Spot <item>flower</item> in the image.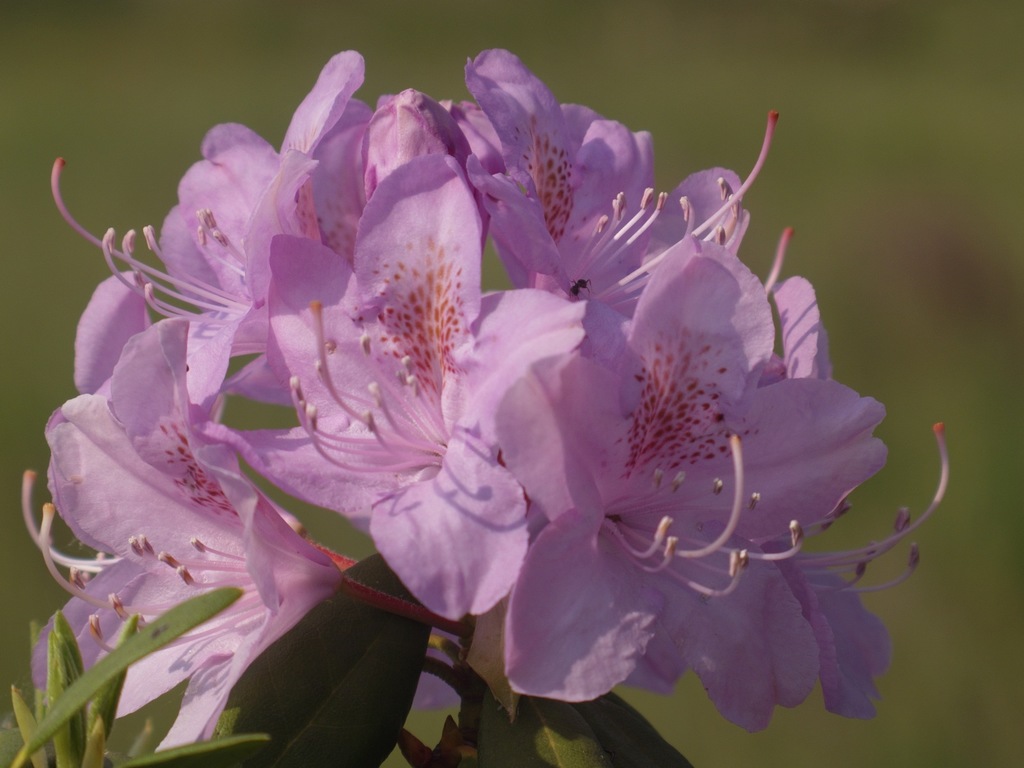
<item>flower</item> found at (left=15, top=320, right=382, bottom=762).
